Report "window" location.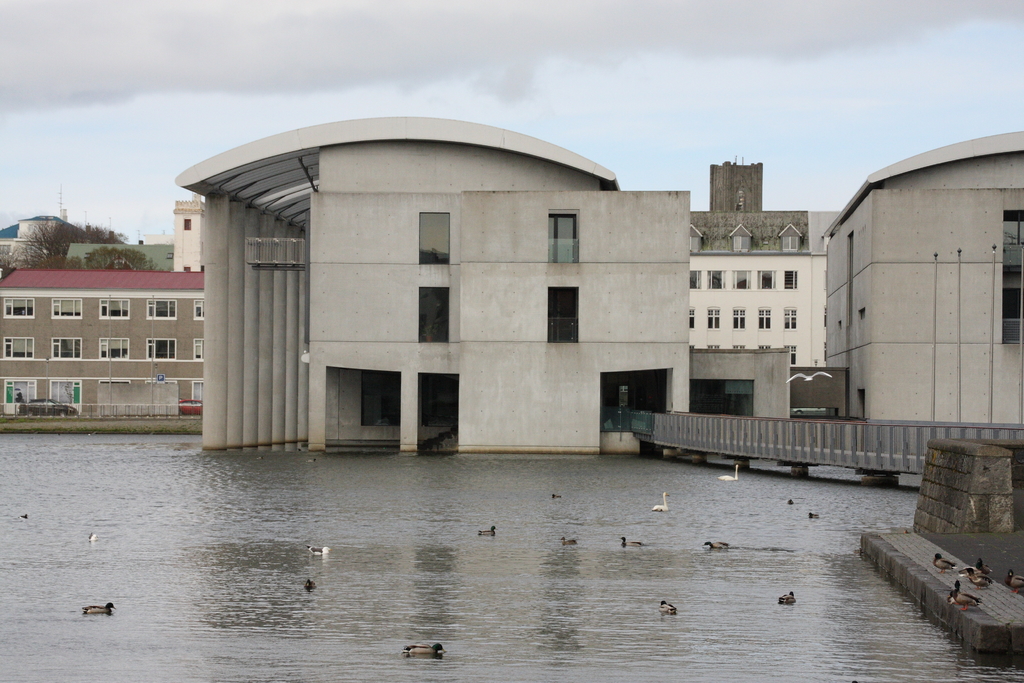
Report: <bbox>194, 338, 200, 363</bbox>.
